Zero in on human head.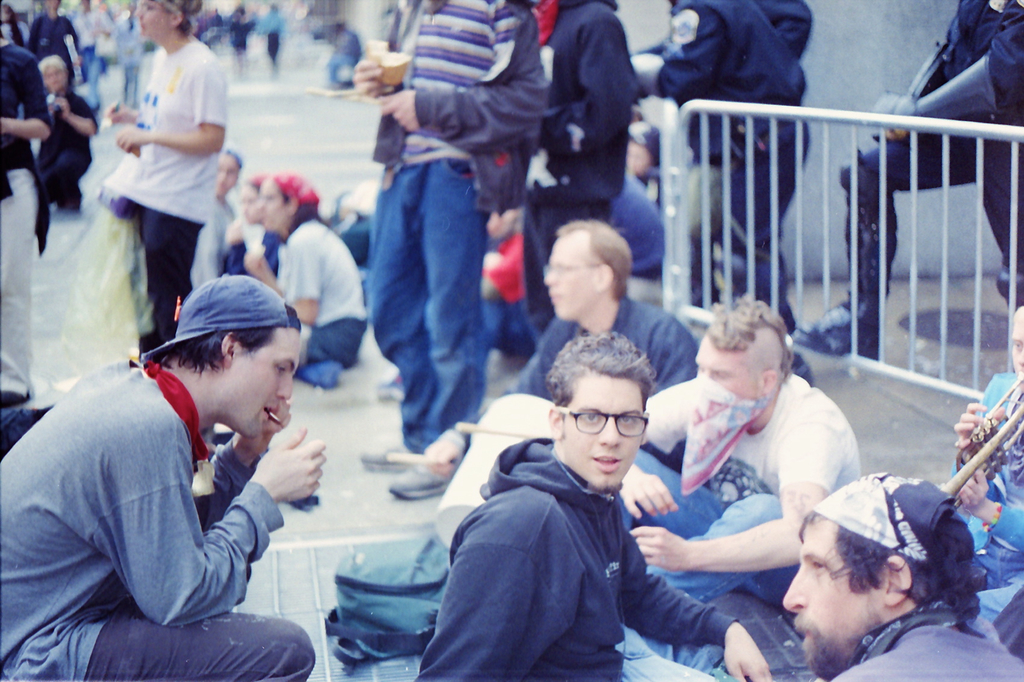
Zeroed in: {"x1": 134, "y1": 0, "x2": 202, "y2": 39}.
